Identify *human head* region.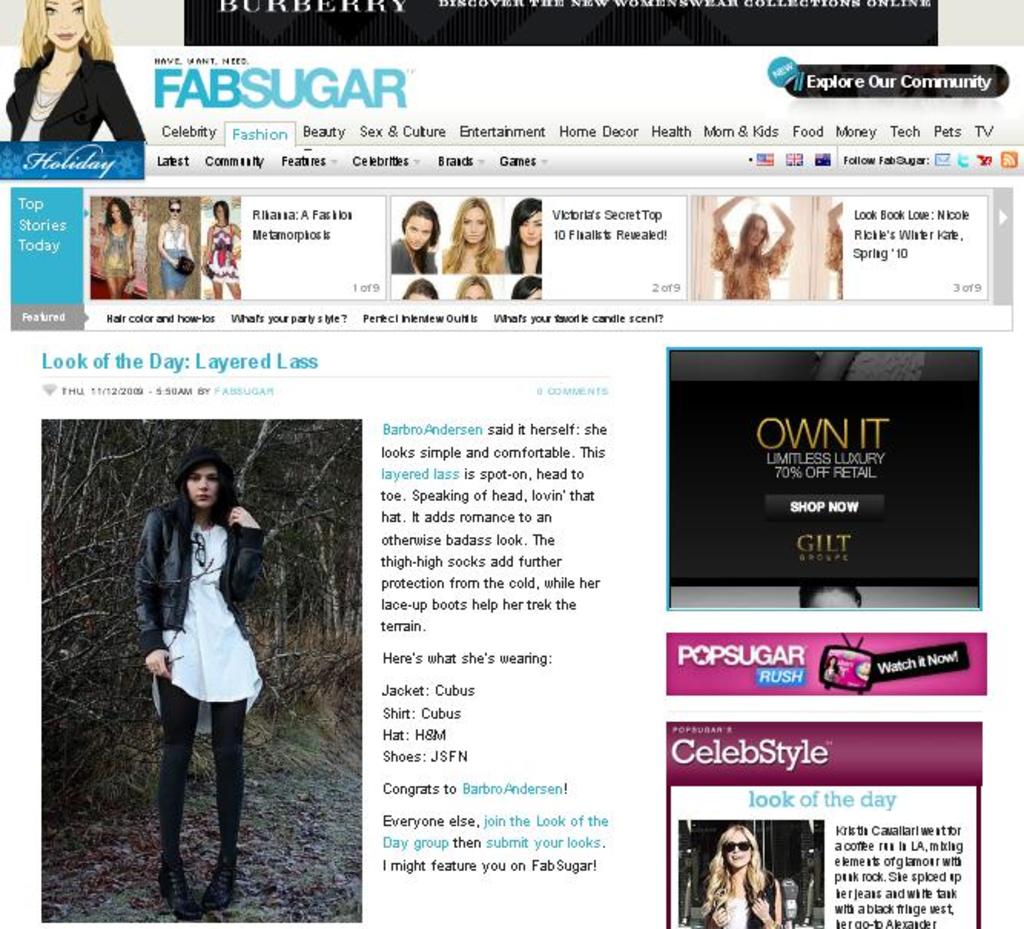
Region: left=735, top=213, right=769, bottom=246.
